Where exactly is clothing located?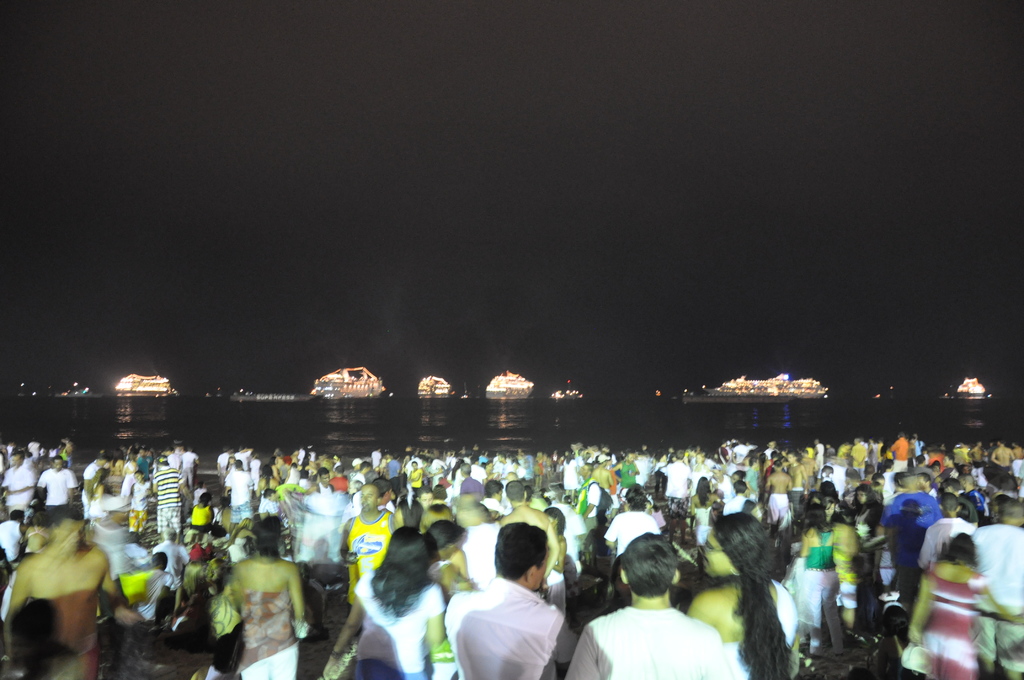
Its bounding box is [x1=766, y1=492, x2=790, y2=528].
